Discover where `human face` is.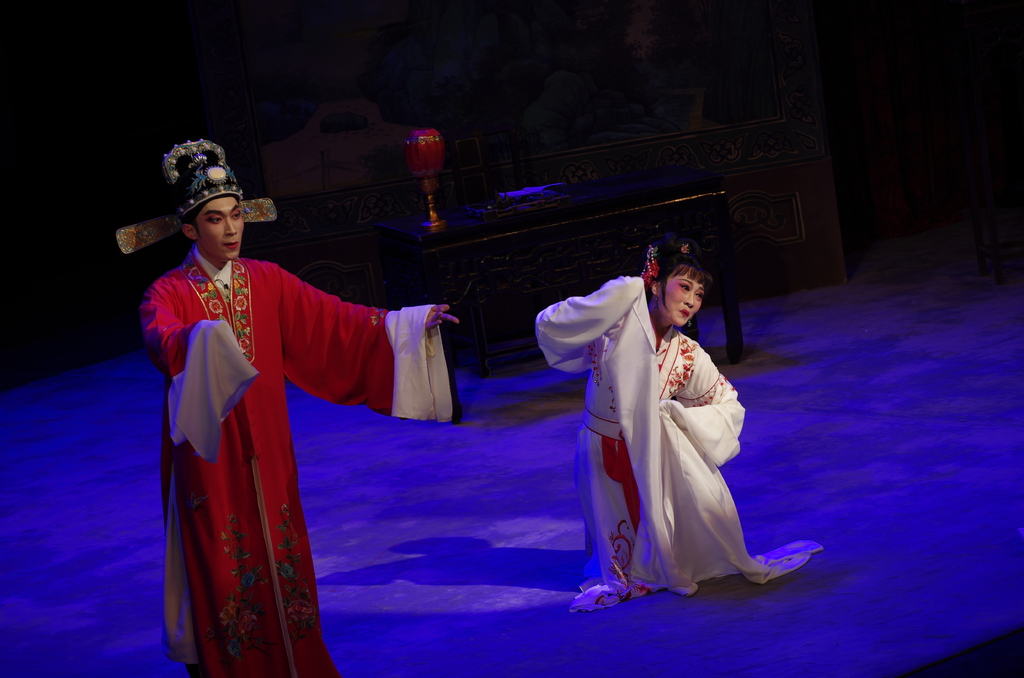
Discovered at pyautogui.locateOnScreen(655, 262, 708, 330).
